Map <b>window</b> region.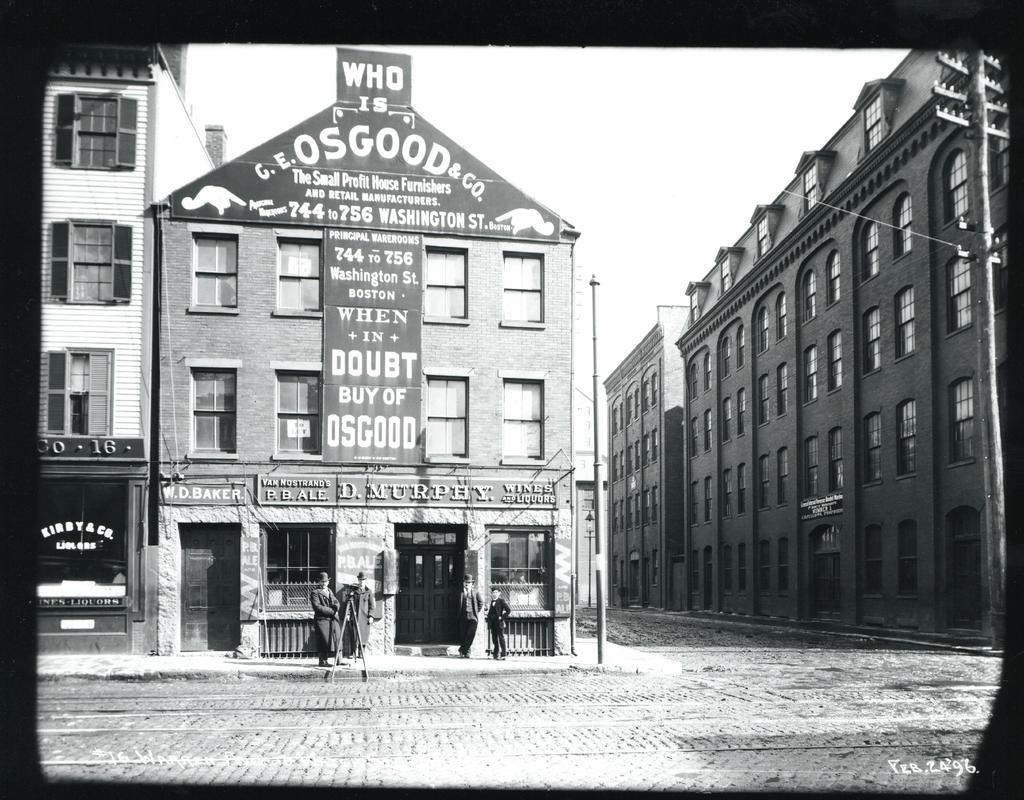
Mapped to box=[500, 380, 547, 464].
